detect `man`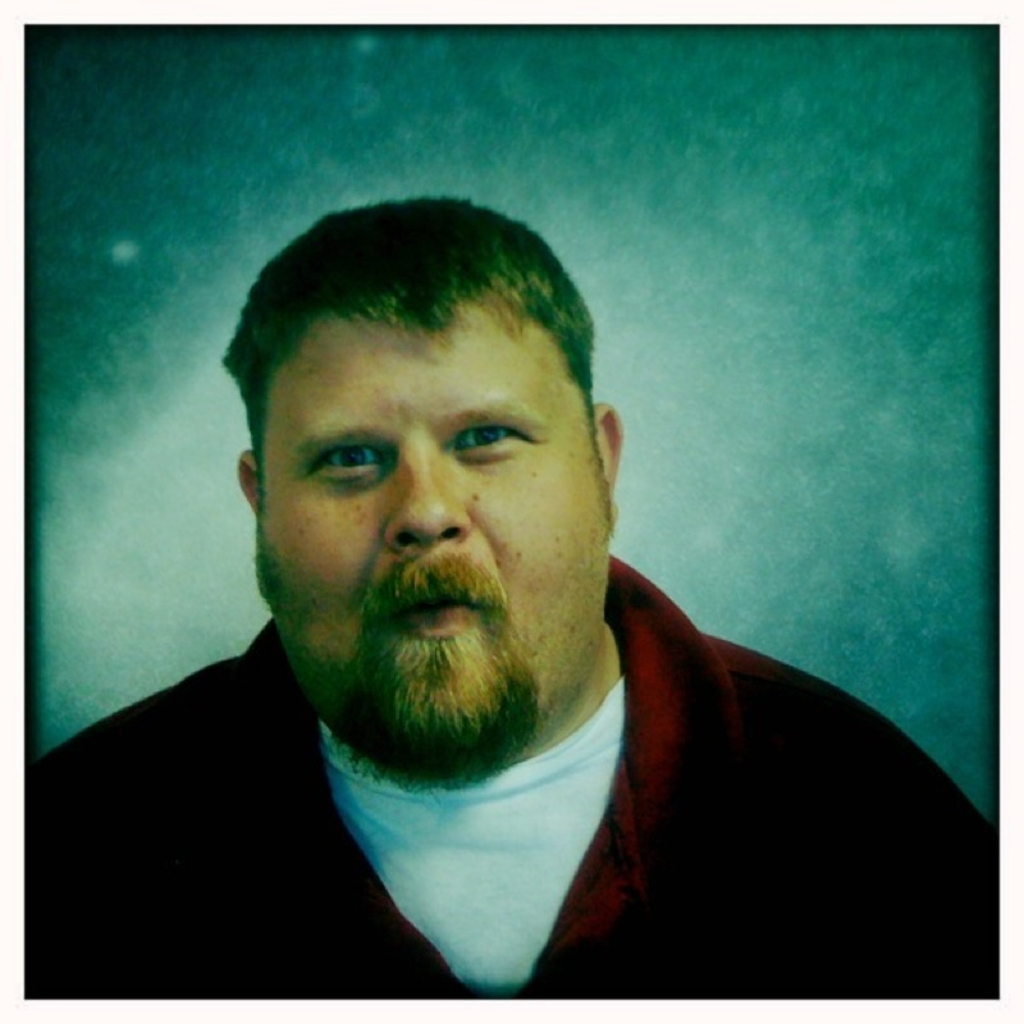
locate(49, 189, 993, 986)
